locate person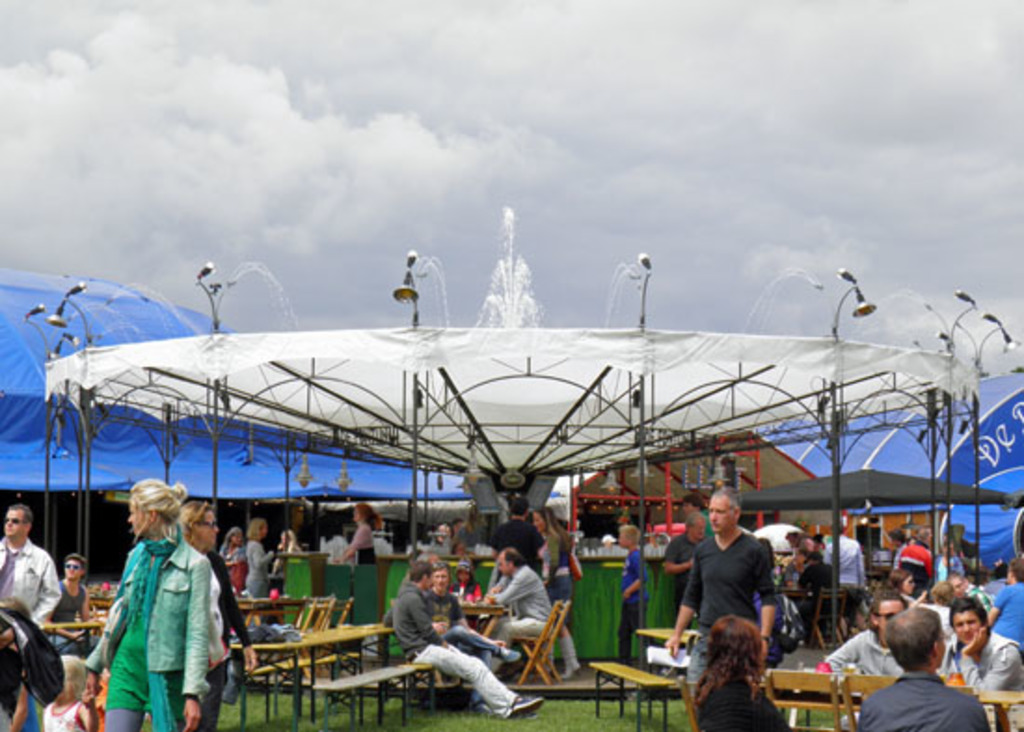
[860,605,990,730]
